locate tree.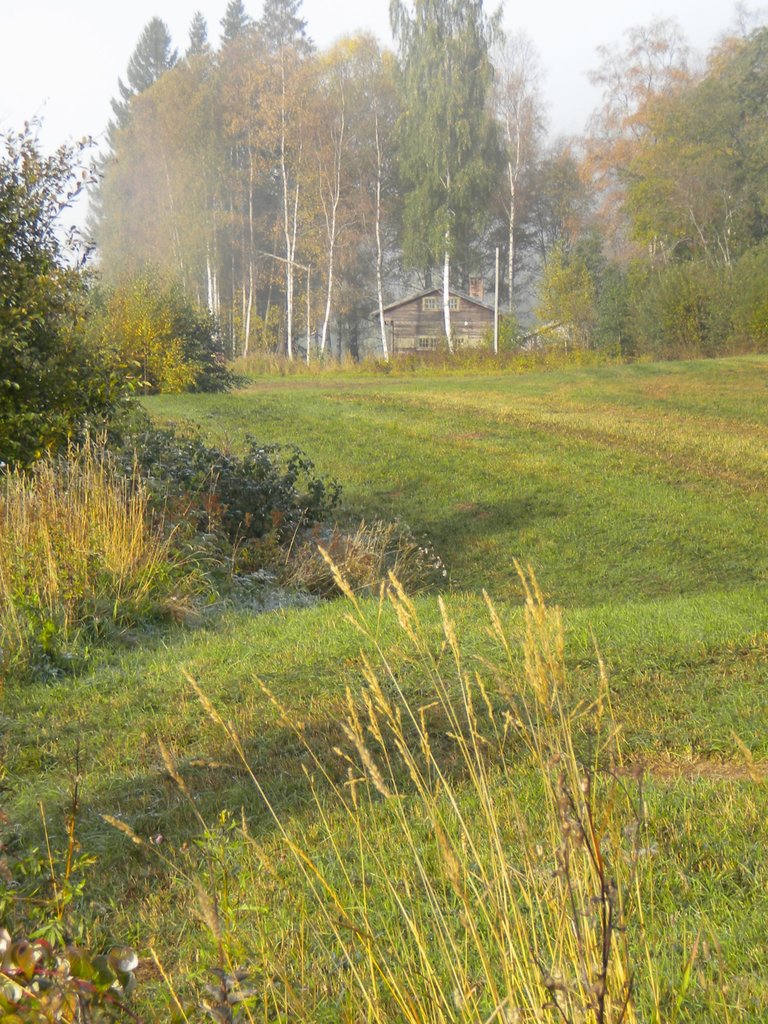
Bounding box: [x1=622, y1=1, x2=767, y2=237].
